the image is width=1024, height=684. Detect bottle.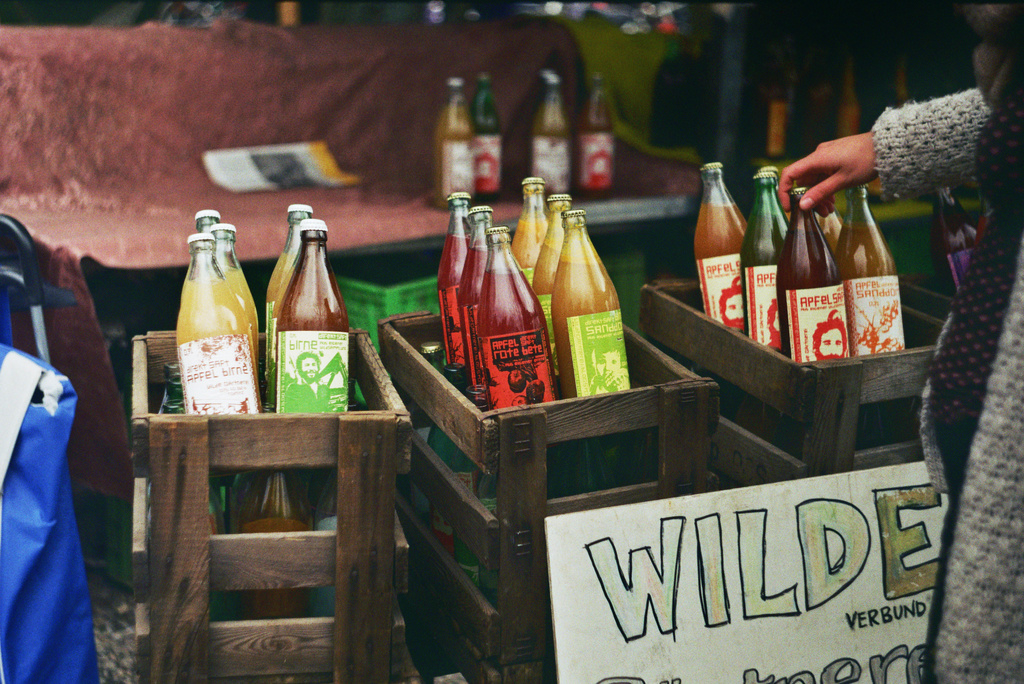
Detection: pyautogui.locateOnScreen(438, 77, 473, 209).
